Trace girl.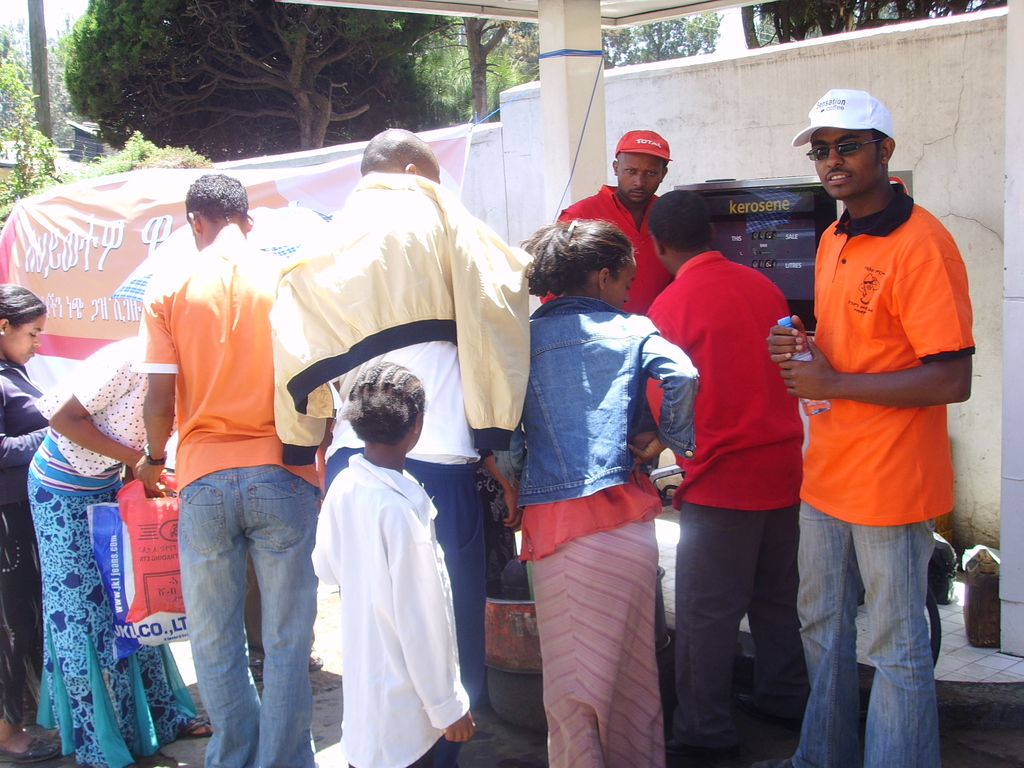
Traced to region(304, 360, 478, 767).
